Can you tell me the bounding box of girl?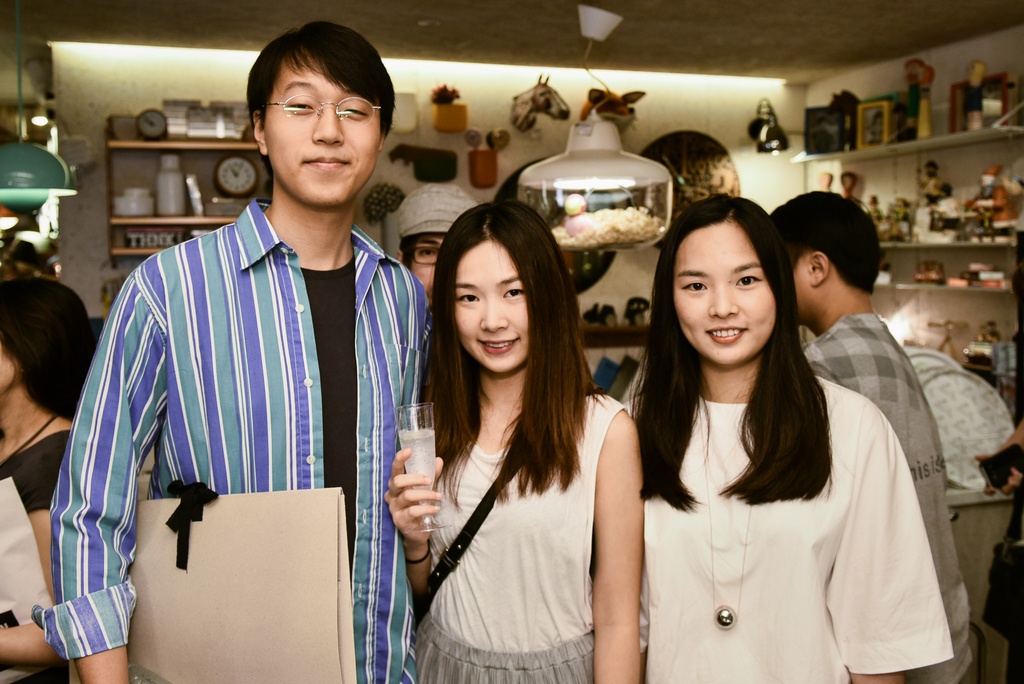
[x1=614, y1=194, x2=955, y2=683].
